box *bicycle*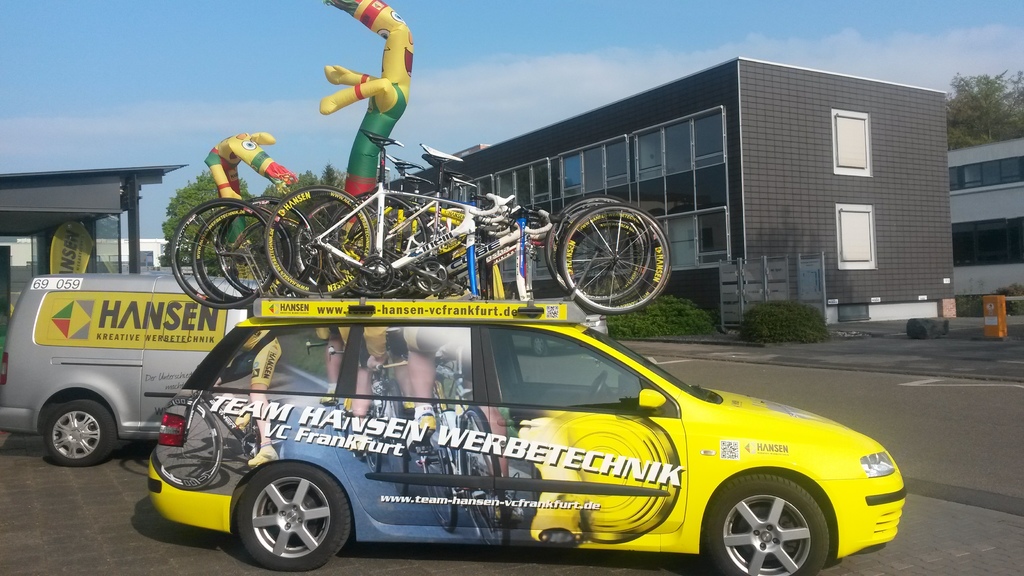
locate(264, 128, 519, 300)
